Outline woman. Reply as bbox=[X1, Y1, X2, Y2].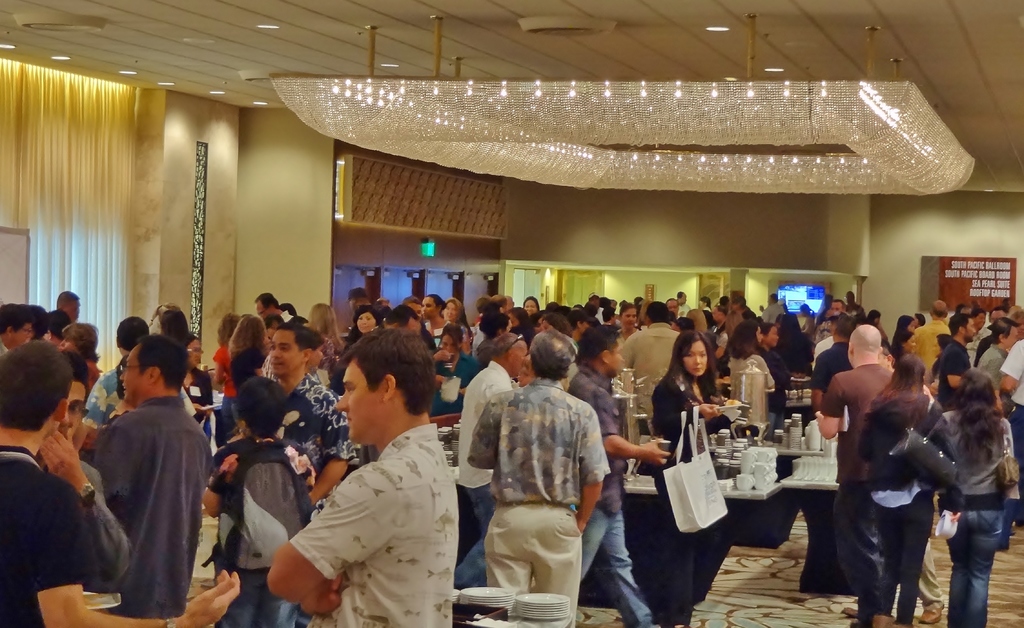
bbox=[181, 334, 216, 446].
